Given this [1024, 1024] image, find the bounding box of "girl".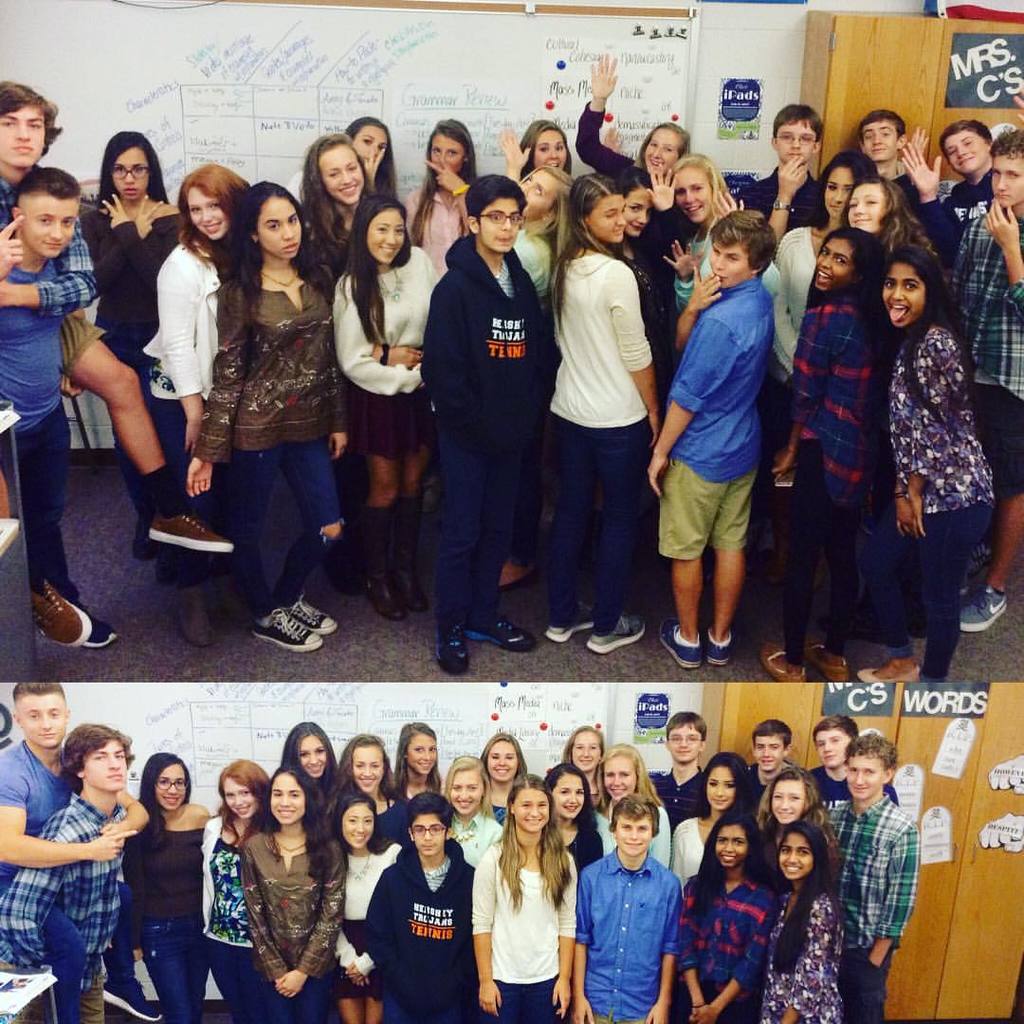
[503,119,572,179].
